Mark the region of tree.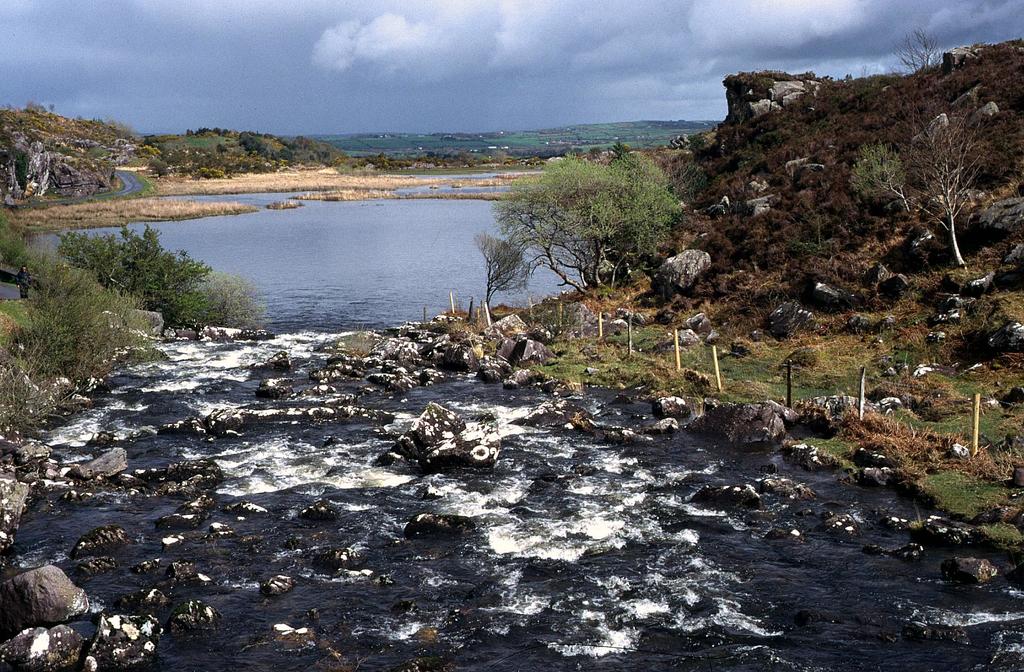
Region: select_region(881, 83, 1001, 272).
